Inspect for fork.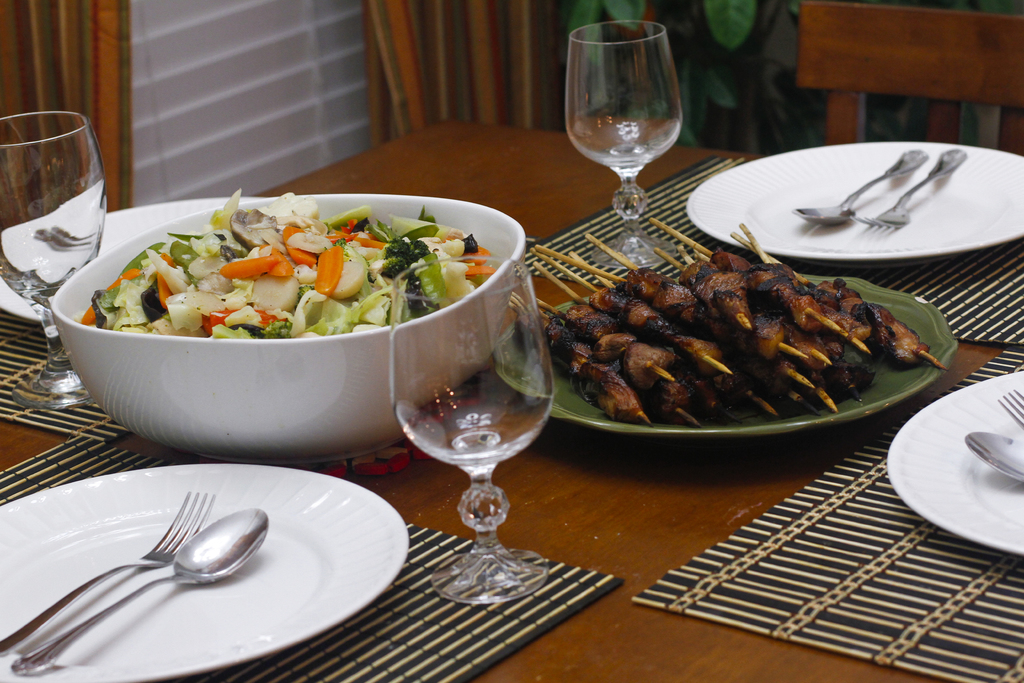
Inspection: [998, 387, 1023, 428].
